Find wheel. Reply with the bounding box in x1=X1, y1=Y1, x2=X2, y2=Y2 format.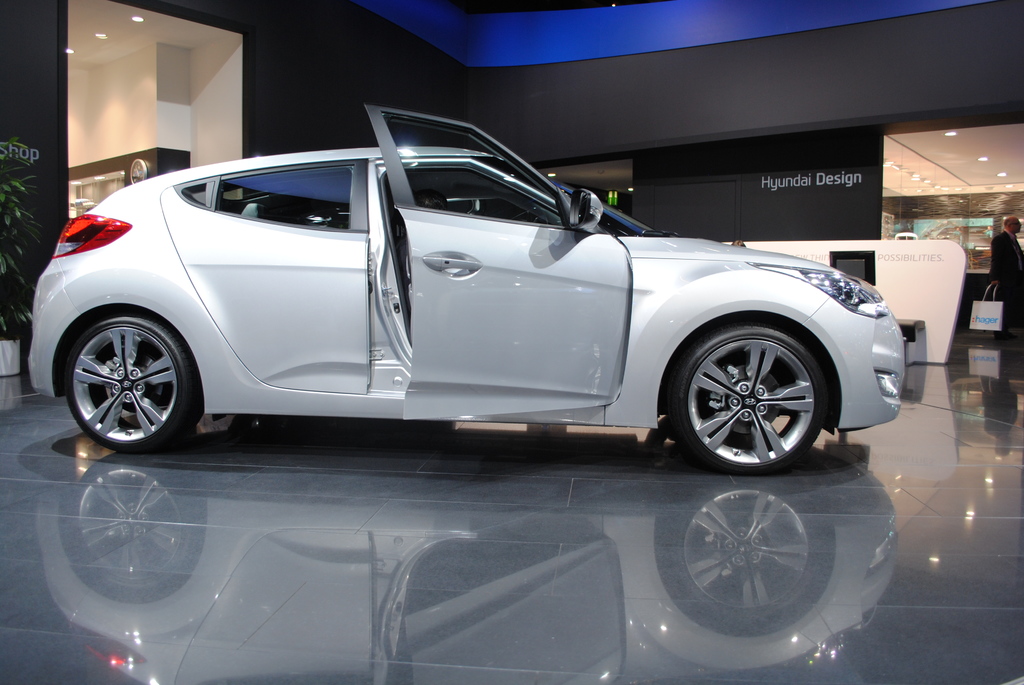
x1=658, y1=306, x2=841, y2=481.
